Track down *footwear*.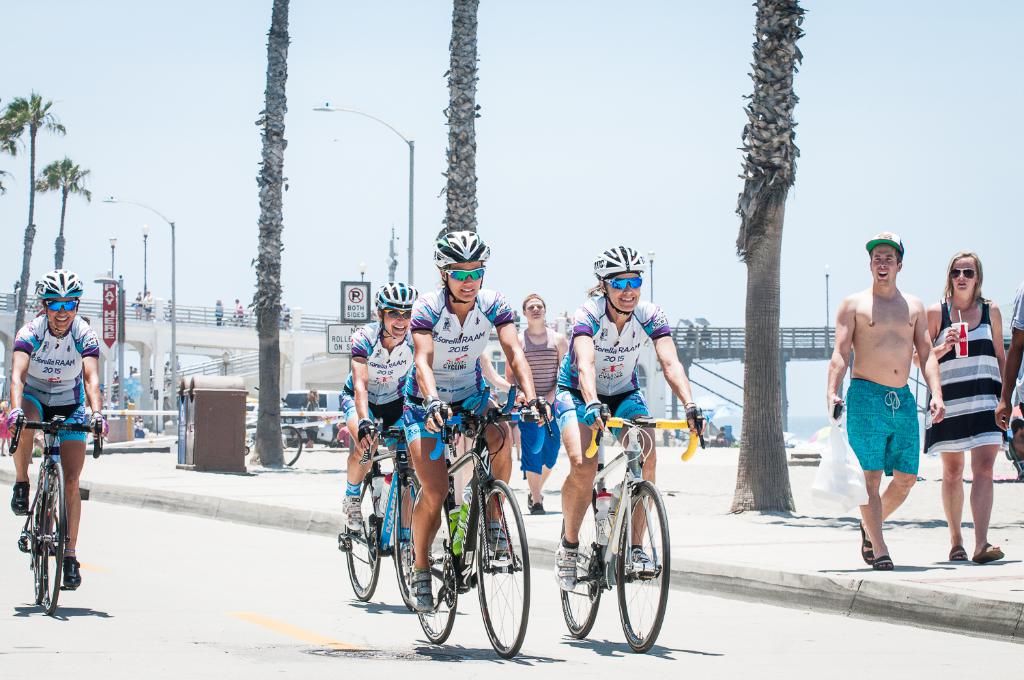
Tracked to (481, 518, 513, 565).
